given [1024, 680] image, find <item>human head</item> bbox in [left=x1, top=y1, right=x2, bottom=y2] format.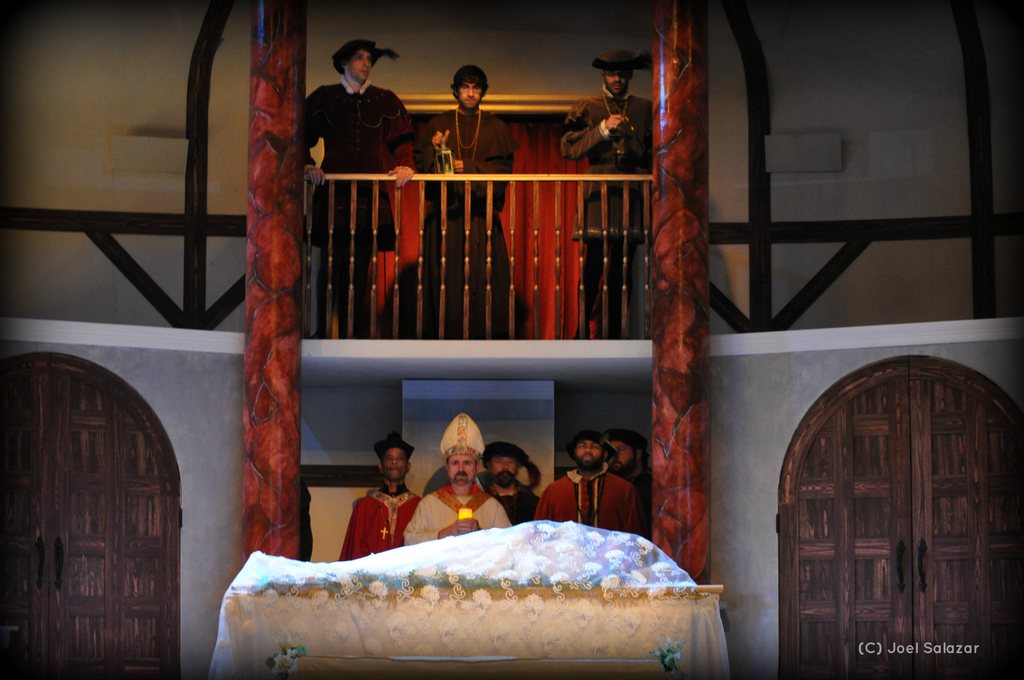
[left=372, top=433, right=413, bottom=483].
